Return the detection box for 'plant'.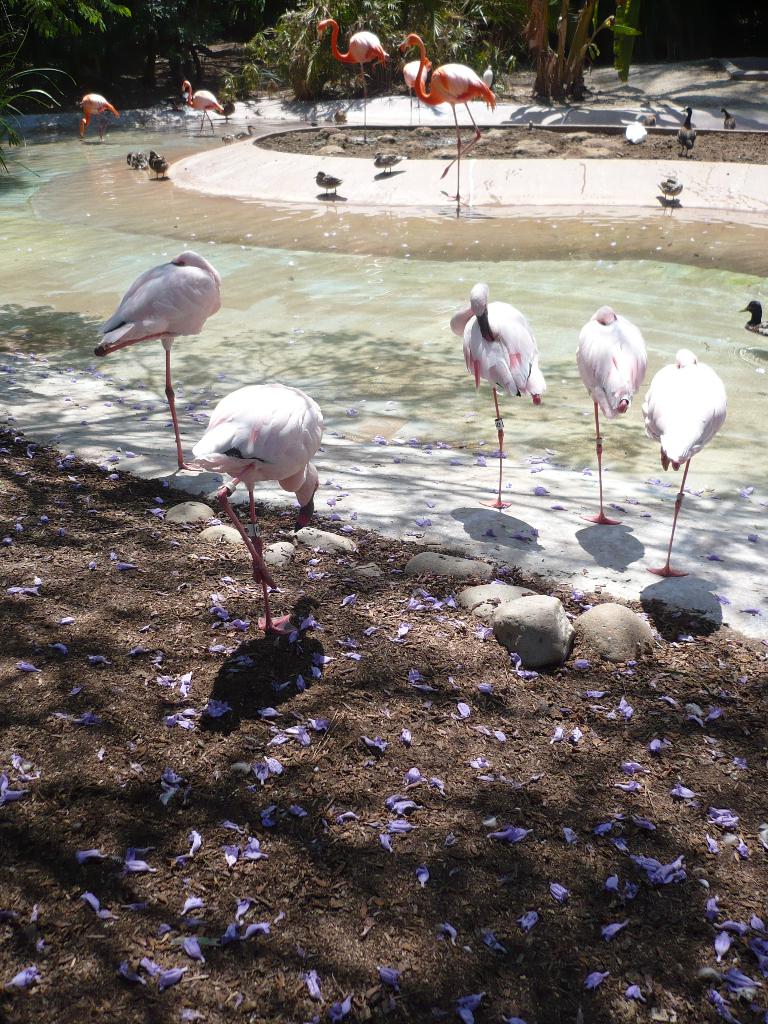
<box>0,0,136,127</box>.
